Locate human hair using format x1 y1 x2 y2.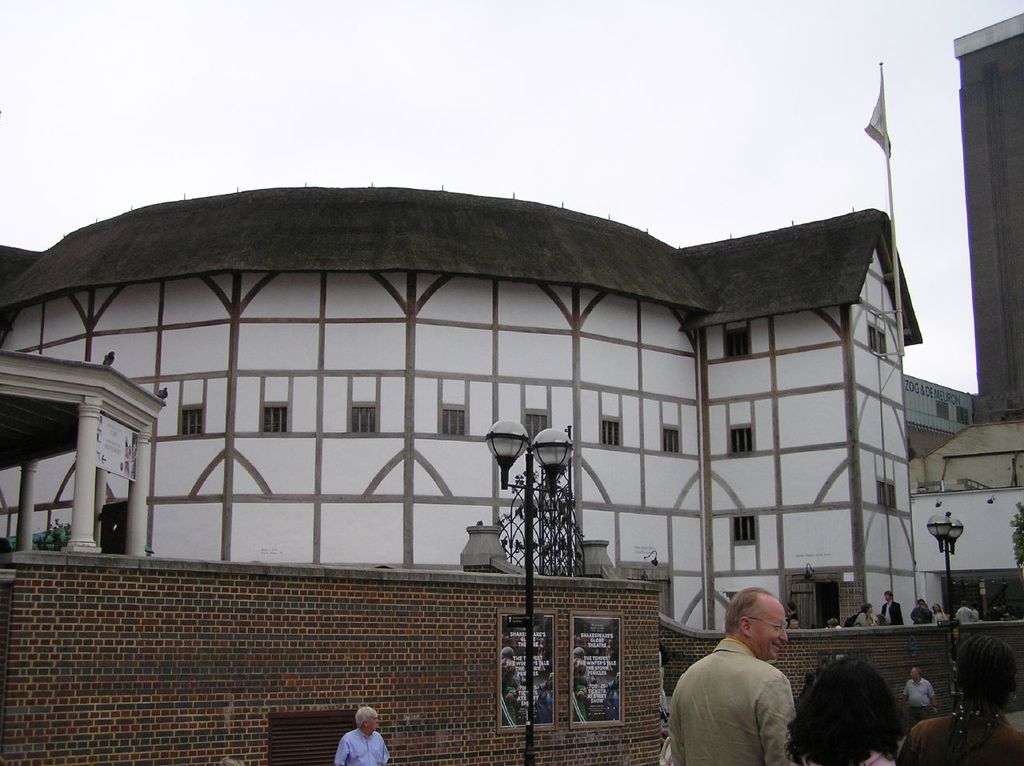
720 587 772 628.
